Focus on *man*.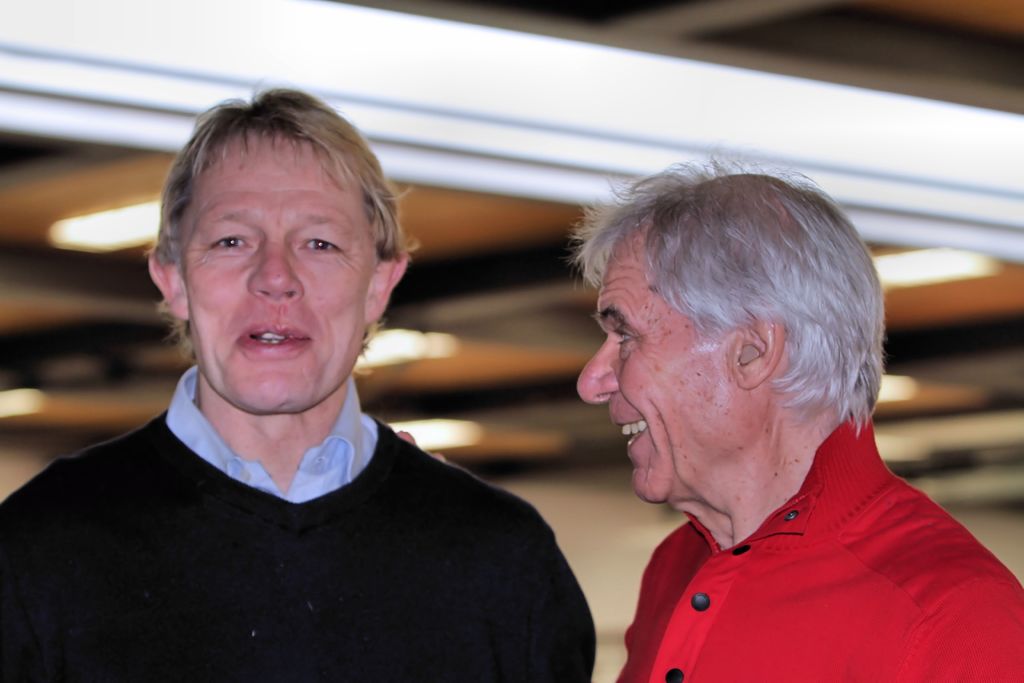
Focused at region(12, 103, 615, 672).
